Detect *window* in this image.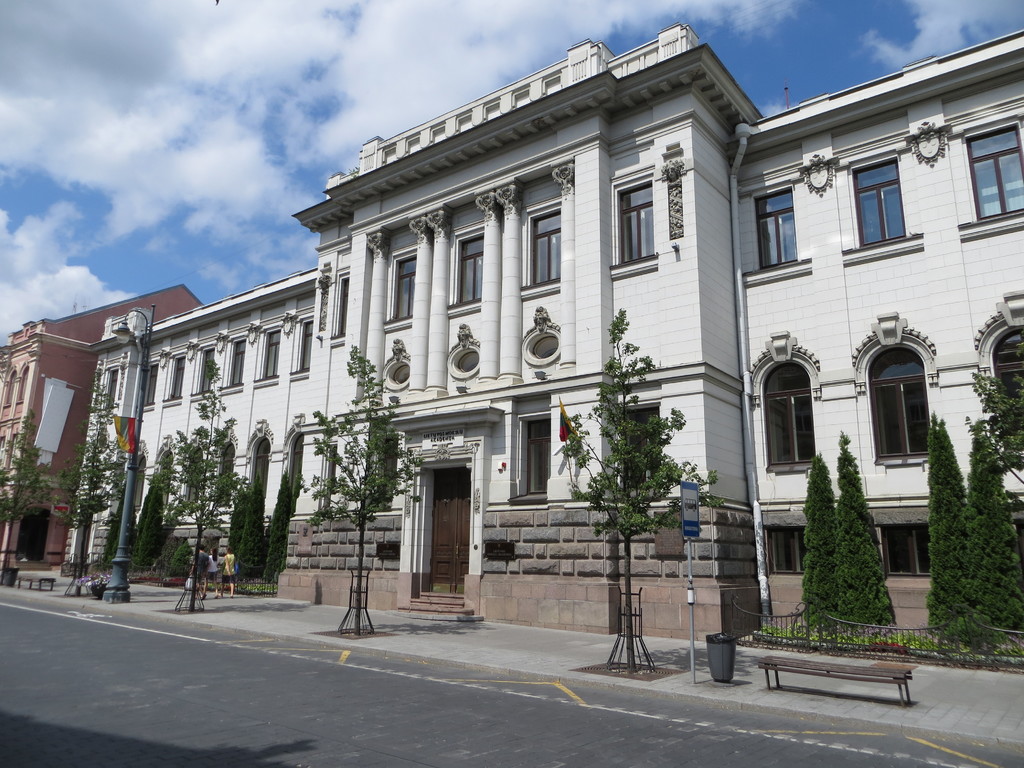
Detection: left=609, top=397, right=664, bottom=492.
